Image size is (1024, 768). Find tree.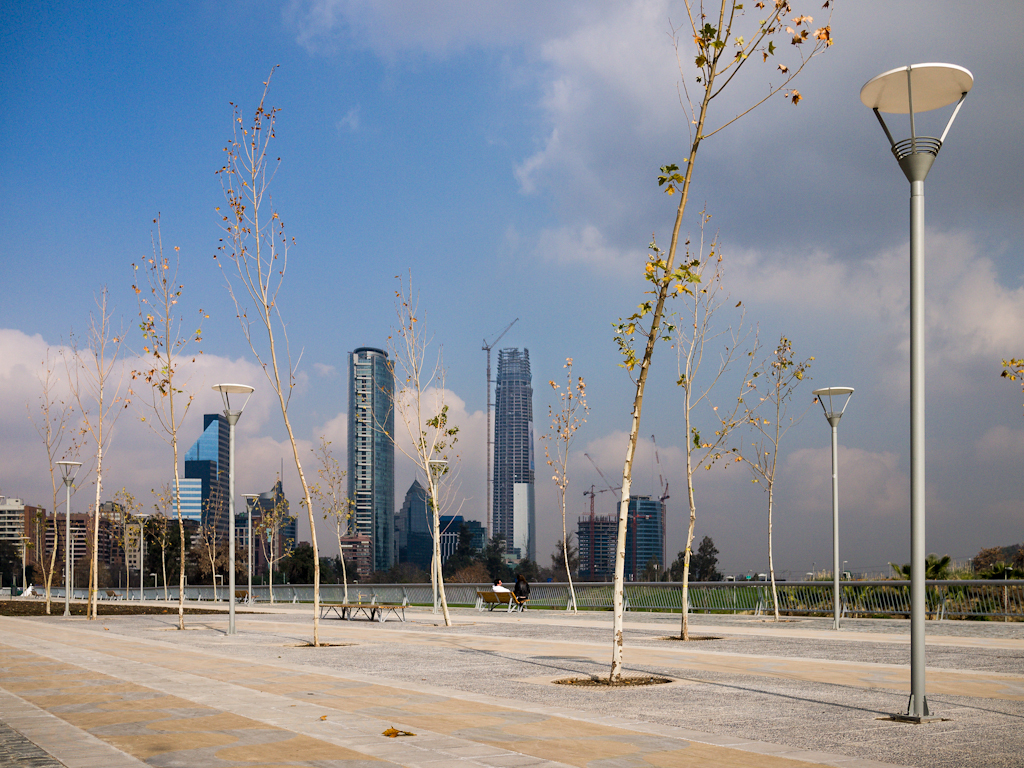
locate(678, 529, 730, 594).
